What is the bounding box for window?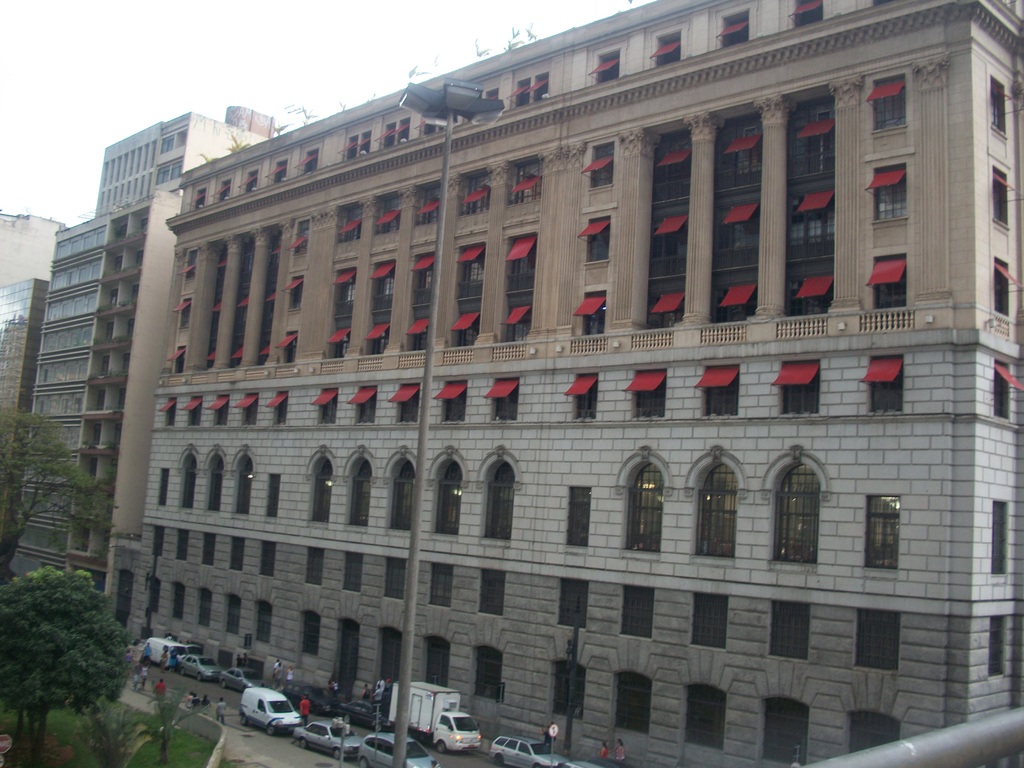
(174, 346, 183, 379).
